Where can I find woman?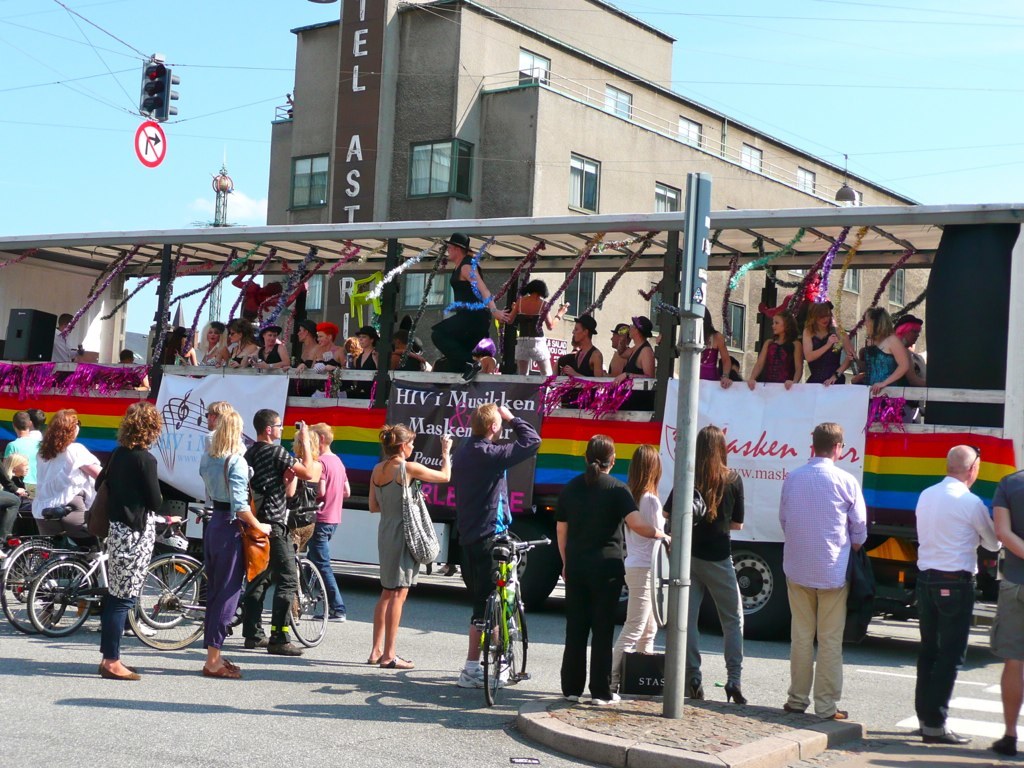
You can find it at bbox=[228, 319, 262, 372].
